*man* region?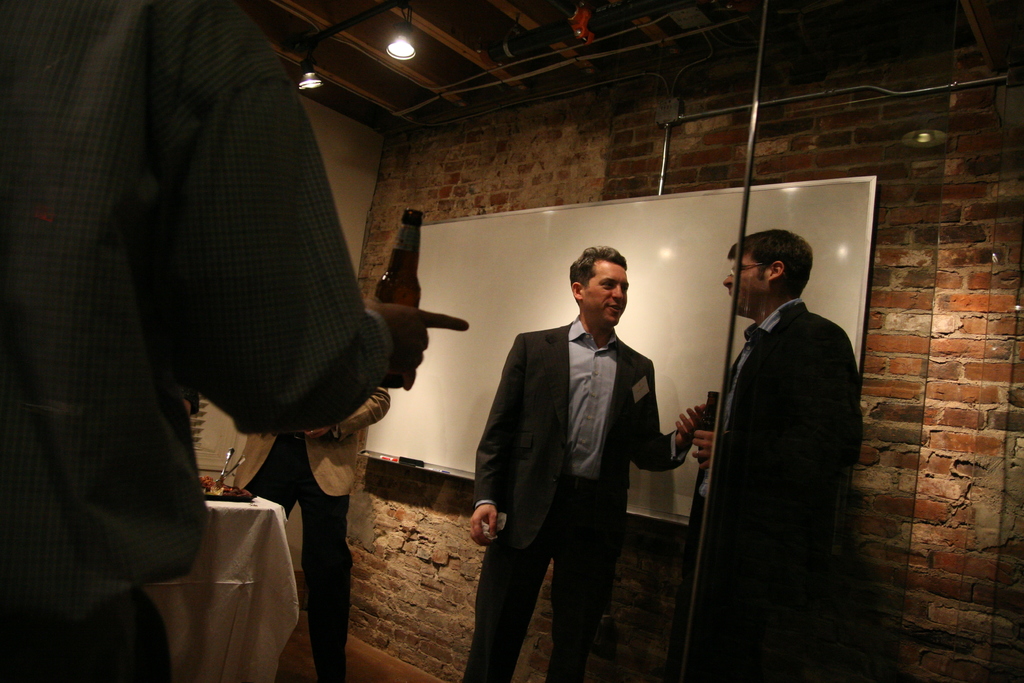
{"x1": 701, "y1": 230, "x2": 861, "y2": 682}
